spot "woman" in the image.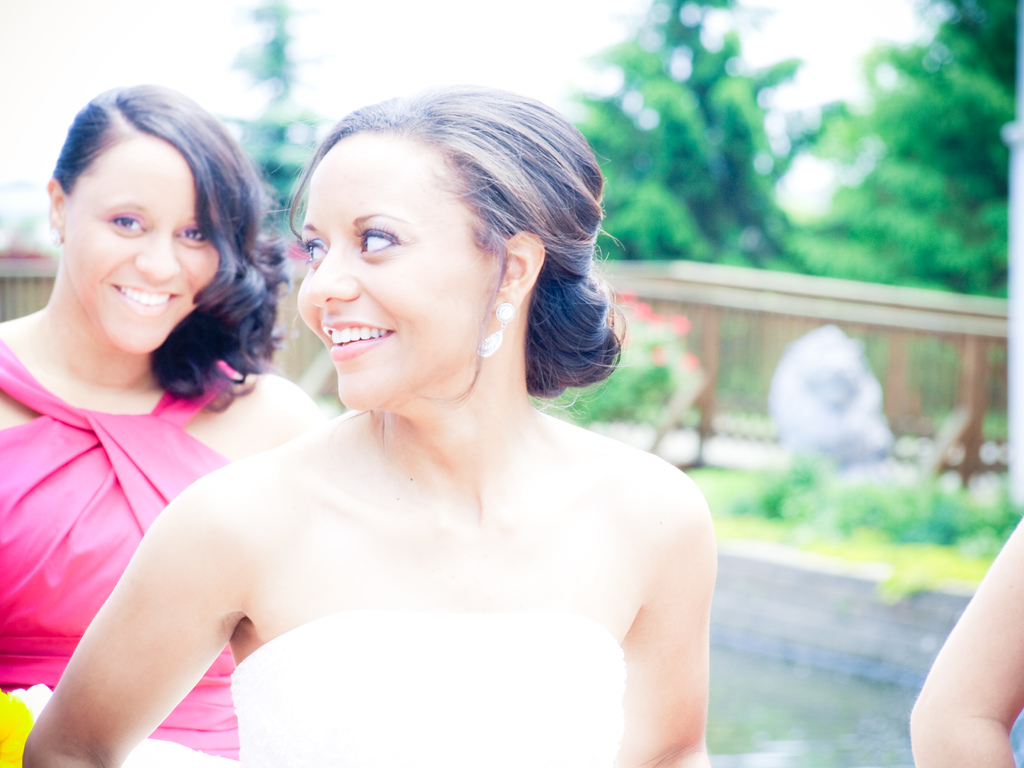
"woman" found at (left=908, top=511, right=1023, bottom=767).
